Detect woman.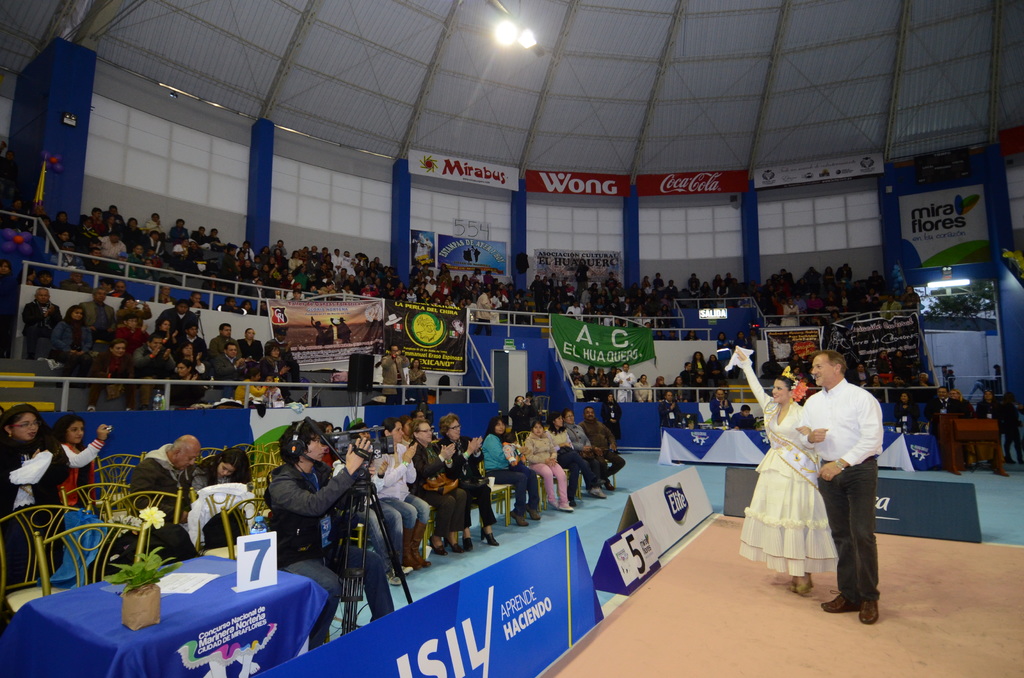
Detected at [x1=734, y1=343, x2=838, y2=599].
